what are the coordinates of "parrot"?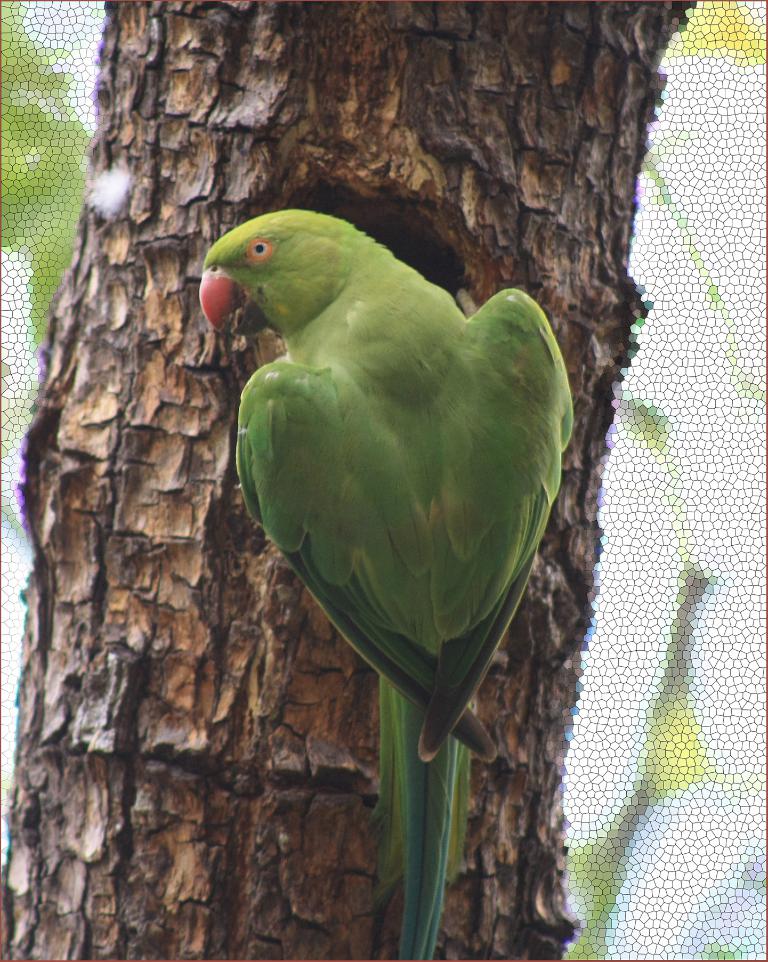
x1=202 y1=209 x2=577 y2=960.
